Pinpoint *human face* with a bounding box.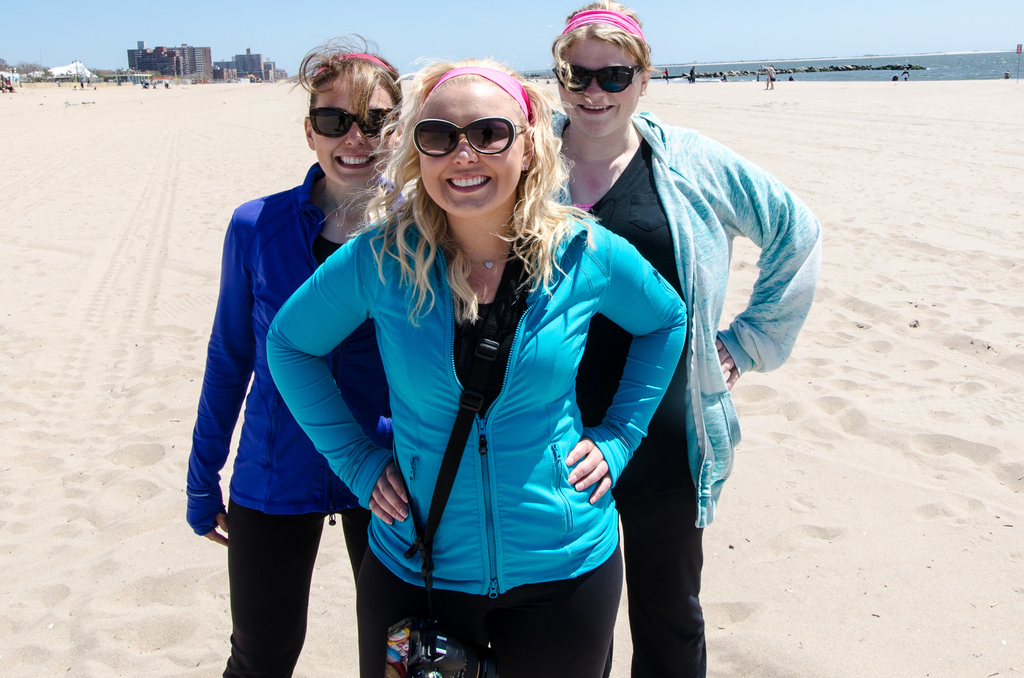
Rect(417, 85, 526, 221).
